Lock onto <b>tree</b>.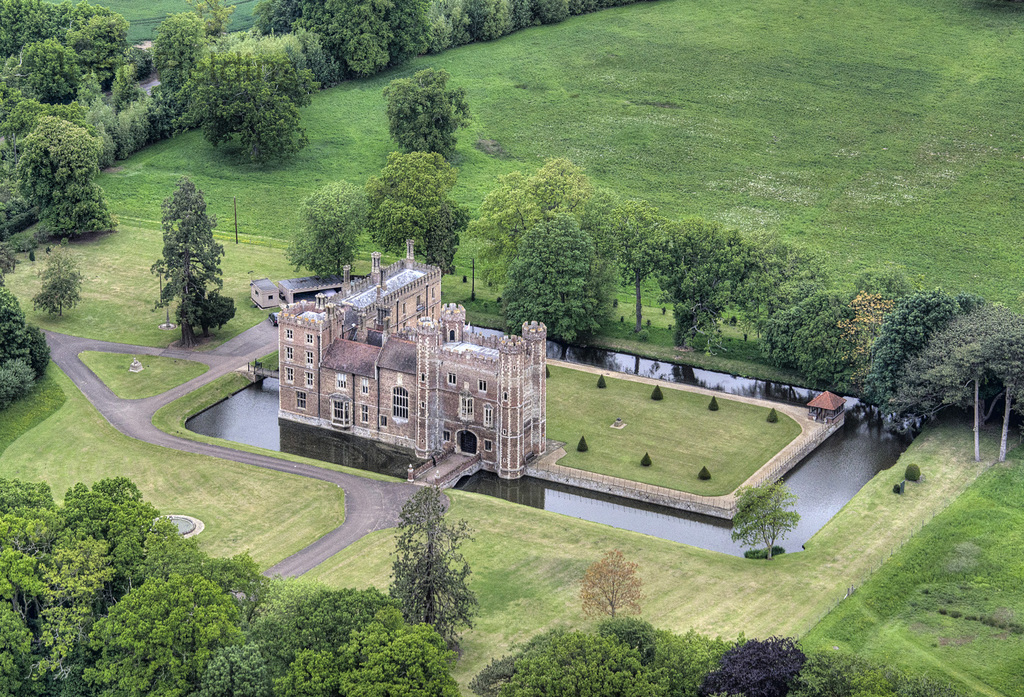
Locked: bbox=(0, 284, 54, 373).
